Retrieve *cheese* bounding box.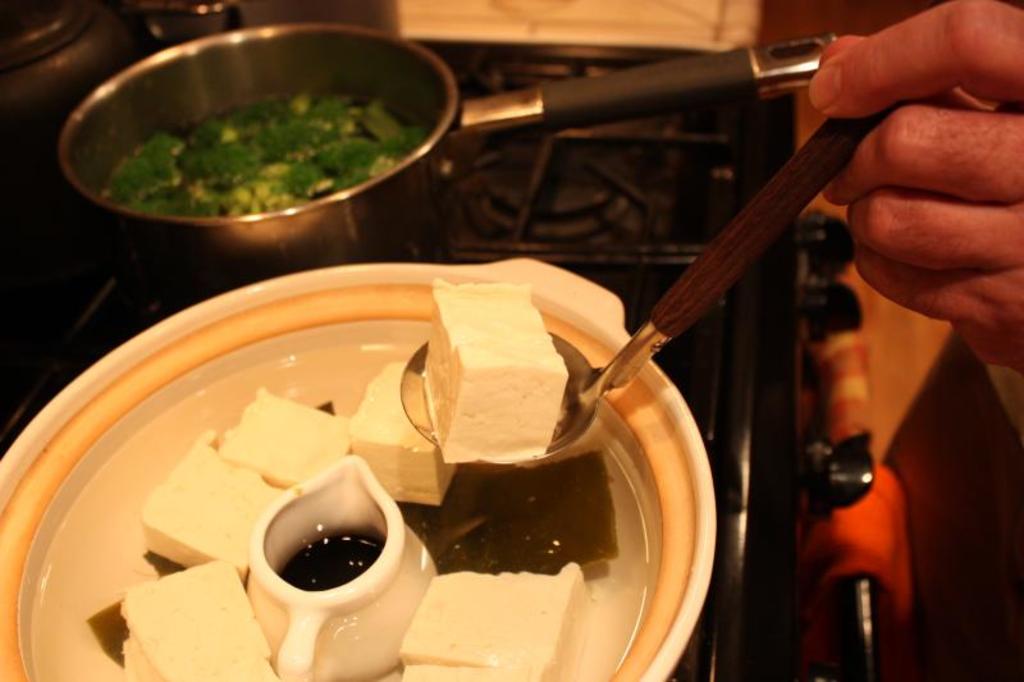
Bounding box: <region>109, 553, 280, 681</region>.
